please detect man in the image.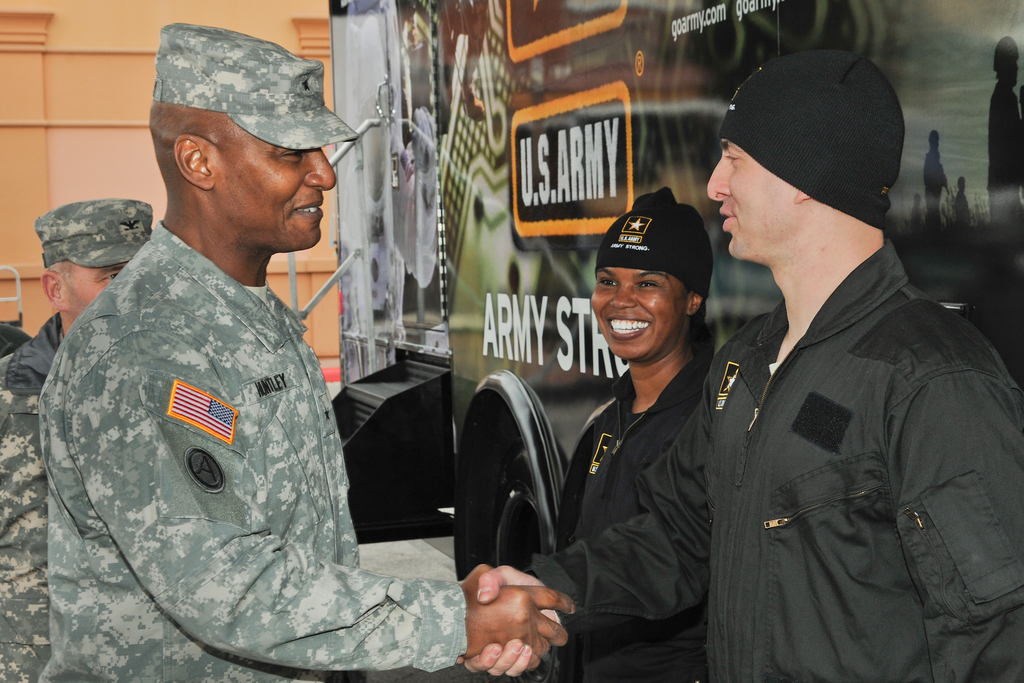
(left=456, top=45, right=1023, bottom=682).
